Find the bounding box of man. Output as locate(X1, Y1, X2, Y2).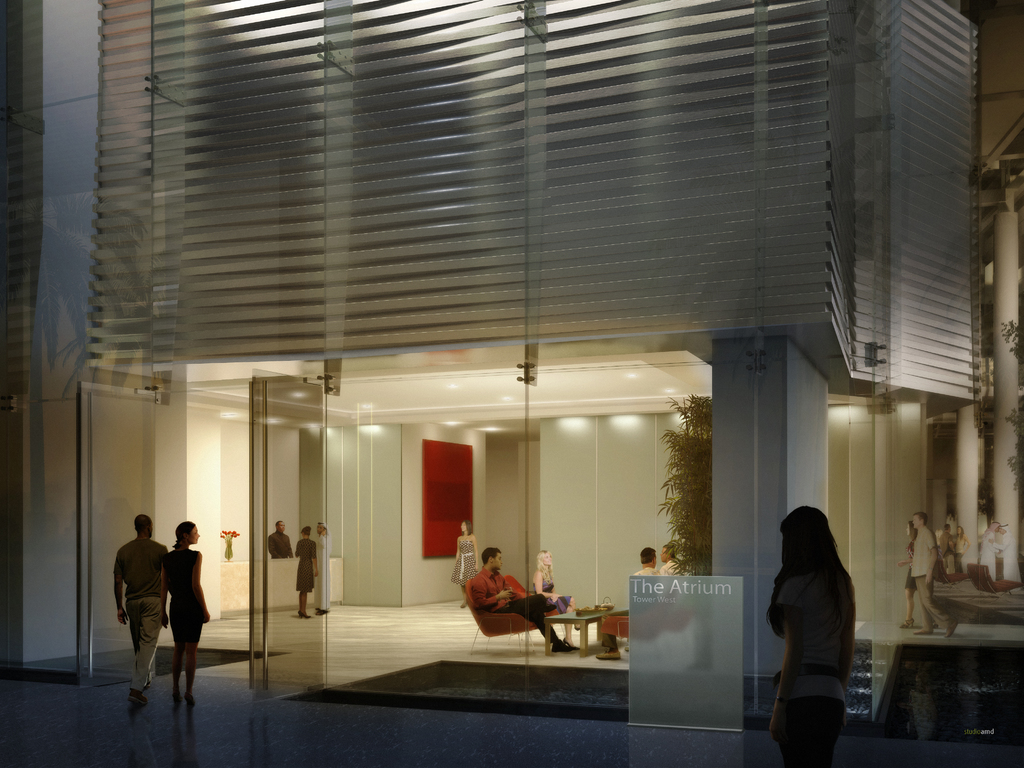
locate(268, 517, 291, 561).
